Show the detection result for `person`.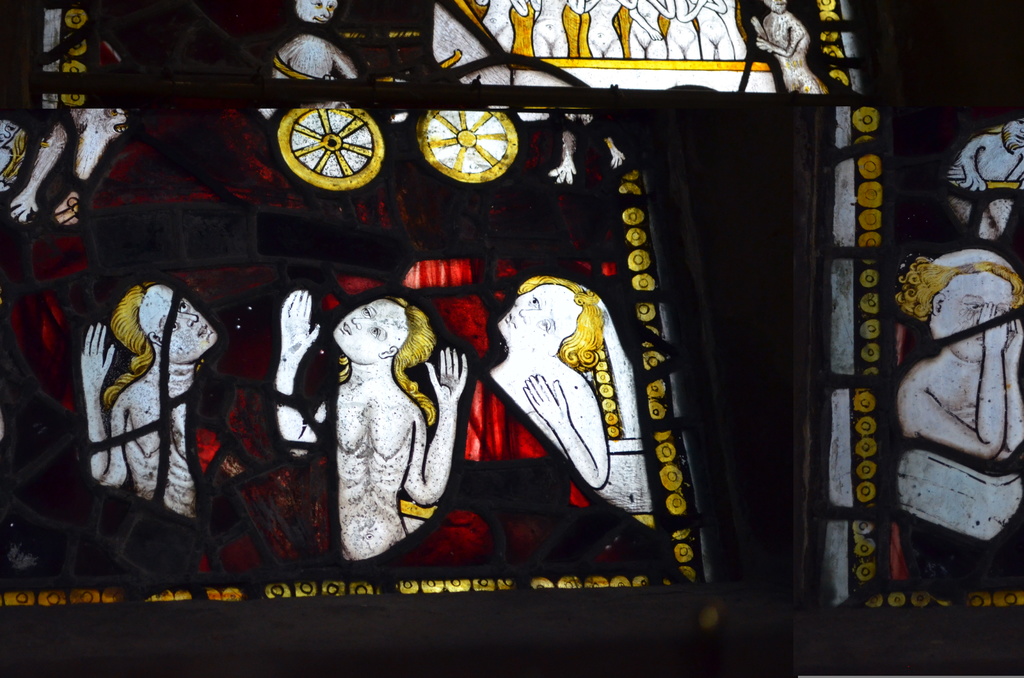
box(900, 247, 1023, 542).
